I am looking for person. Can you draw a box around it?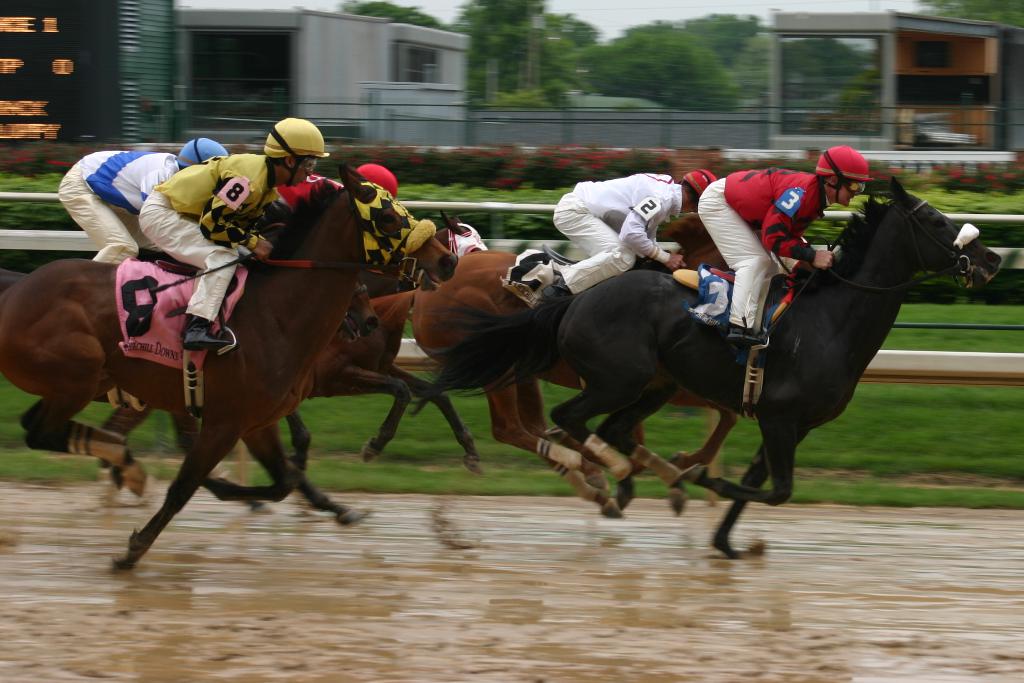
Sure, the bounding box is (left=499, top=167, right=730, bottom=296).
